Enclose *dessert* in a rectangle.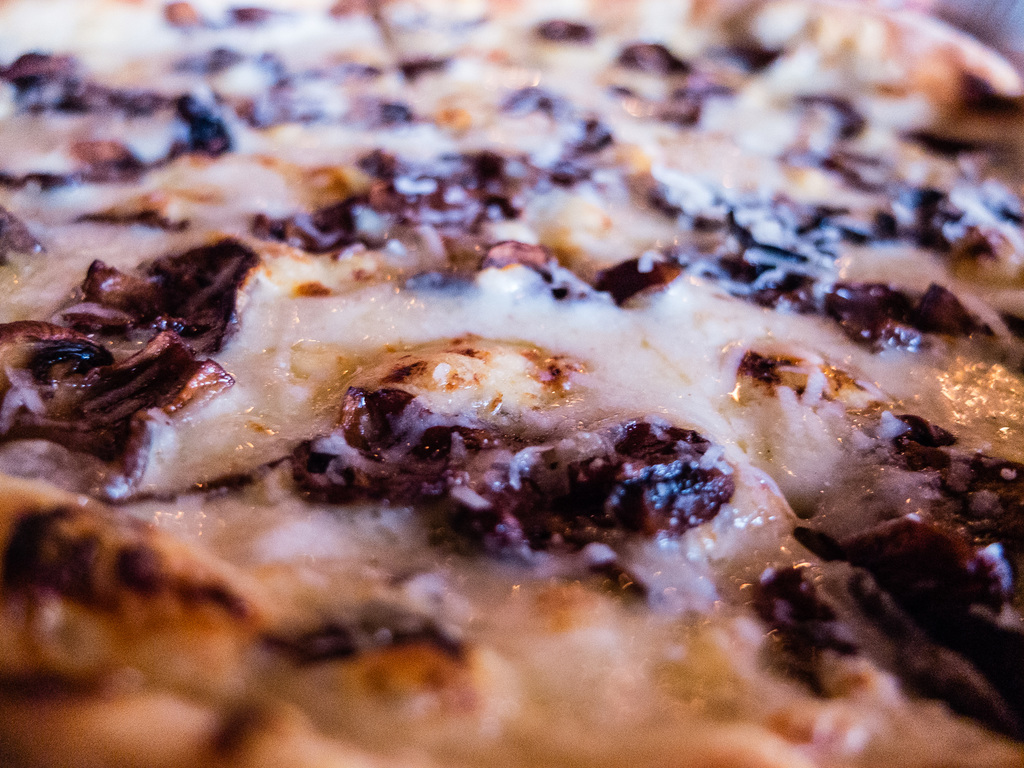
pyautogui.locateOnScreen(4, 0, 1023, 721).
